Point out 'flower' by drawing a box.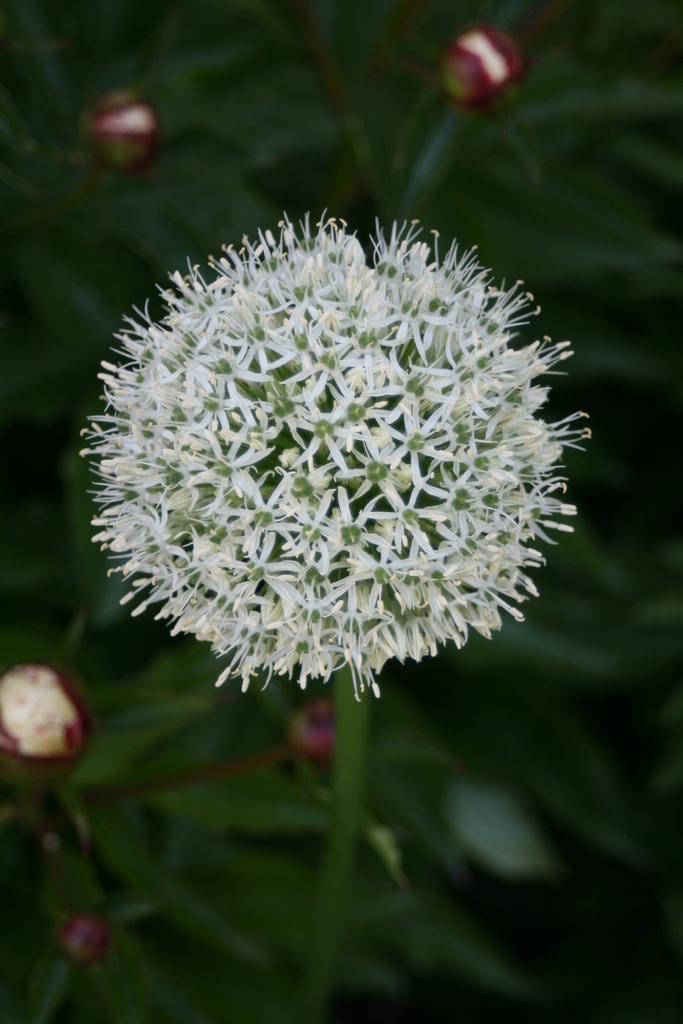
crop(95, 184, 552, 710).
